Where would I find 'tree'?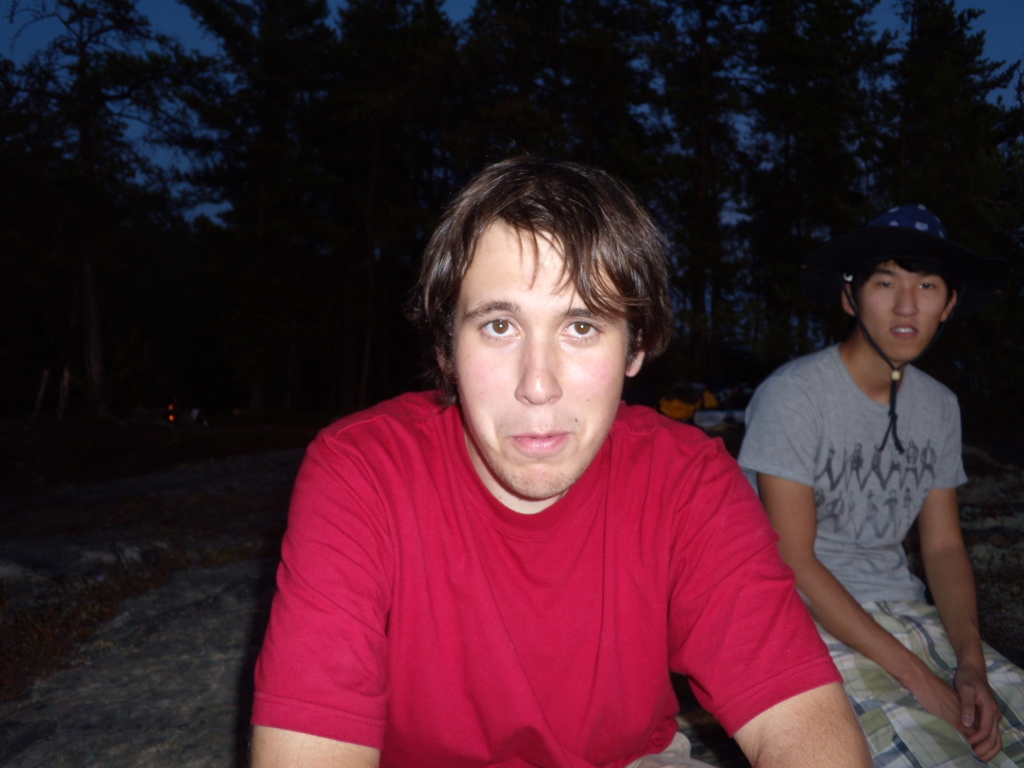
At (0,2,260,506).
